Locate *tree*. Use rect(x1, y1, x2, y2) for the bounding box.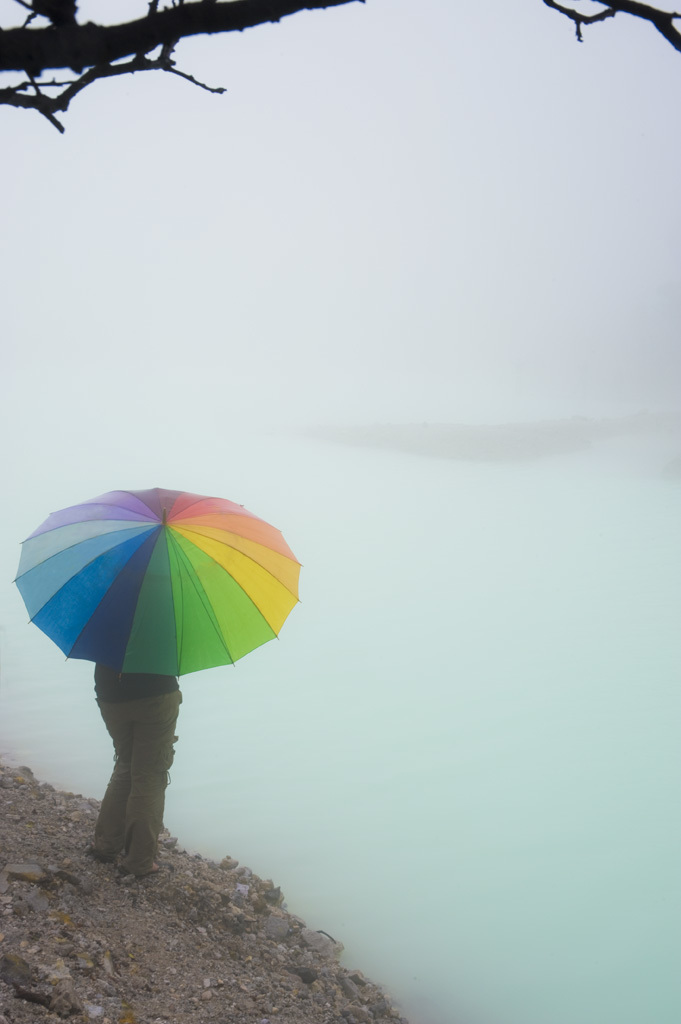
rect(0, 0, 680, 136).
